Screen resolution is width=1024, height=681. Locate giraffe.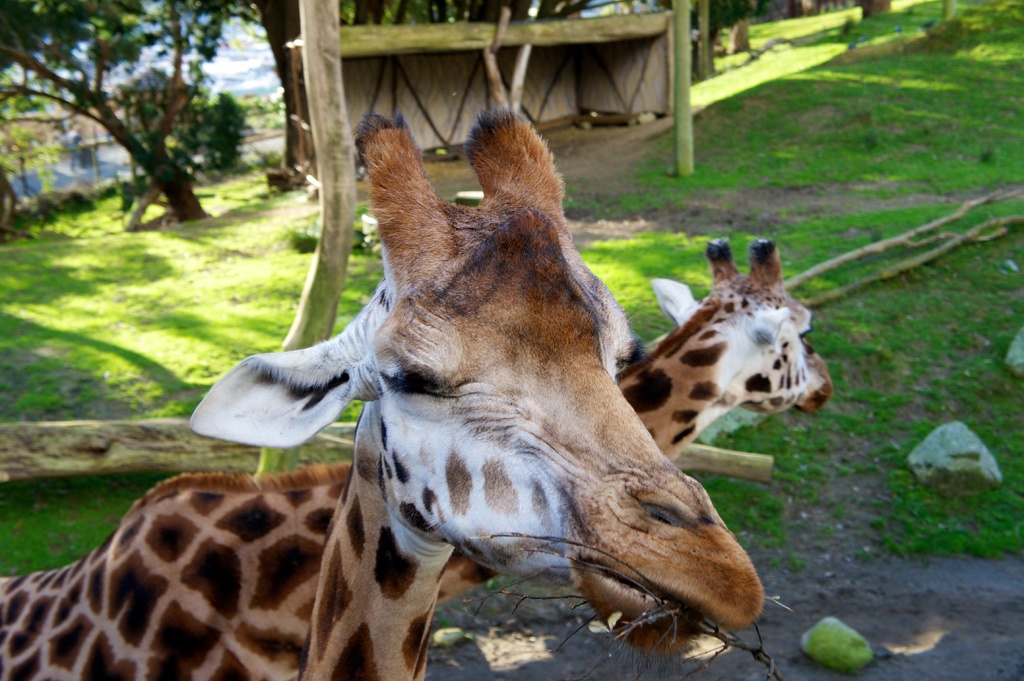
crop(188, 111, 762, 680).
